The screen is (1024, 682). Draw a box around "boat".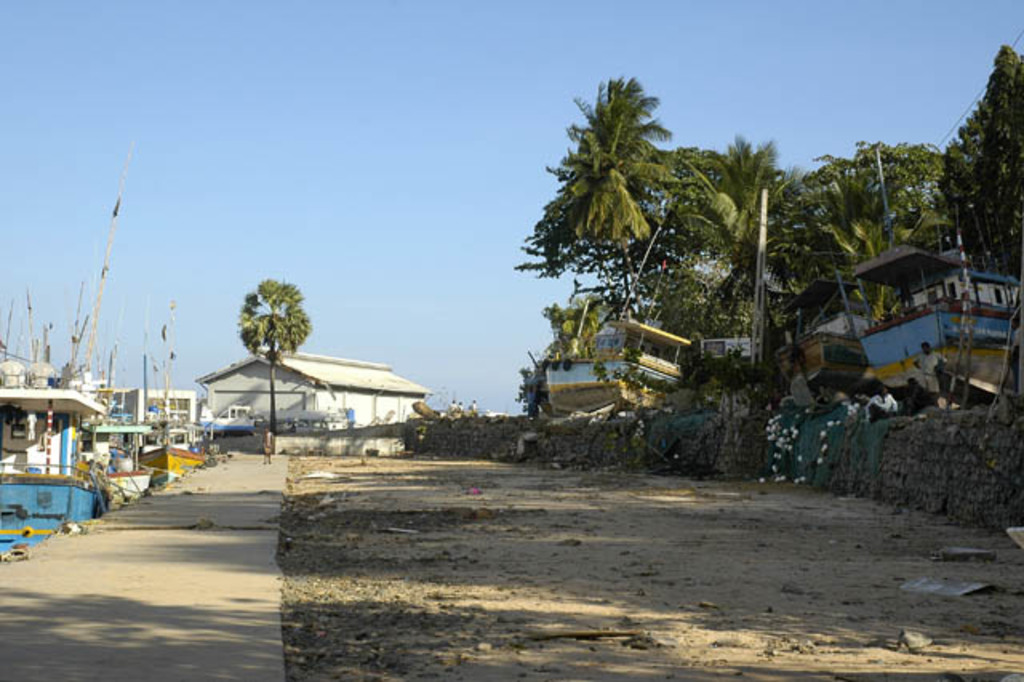
bbox(91, 421, 150, 504).
